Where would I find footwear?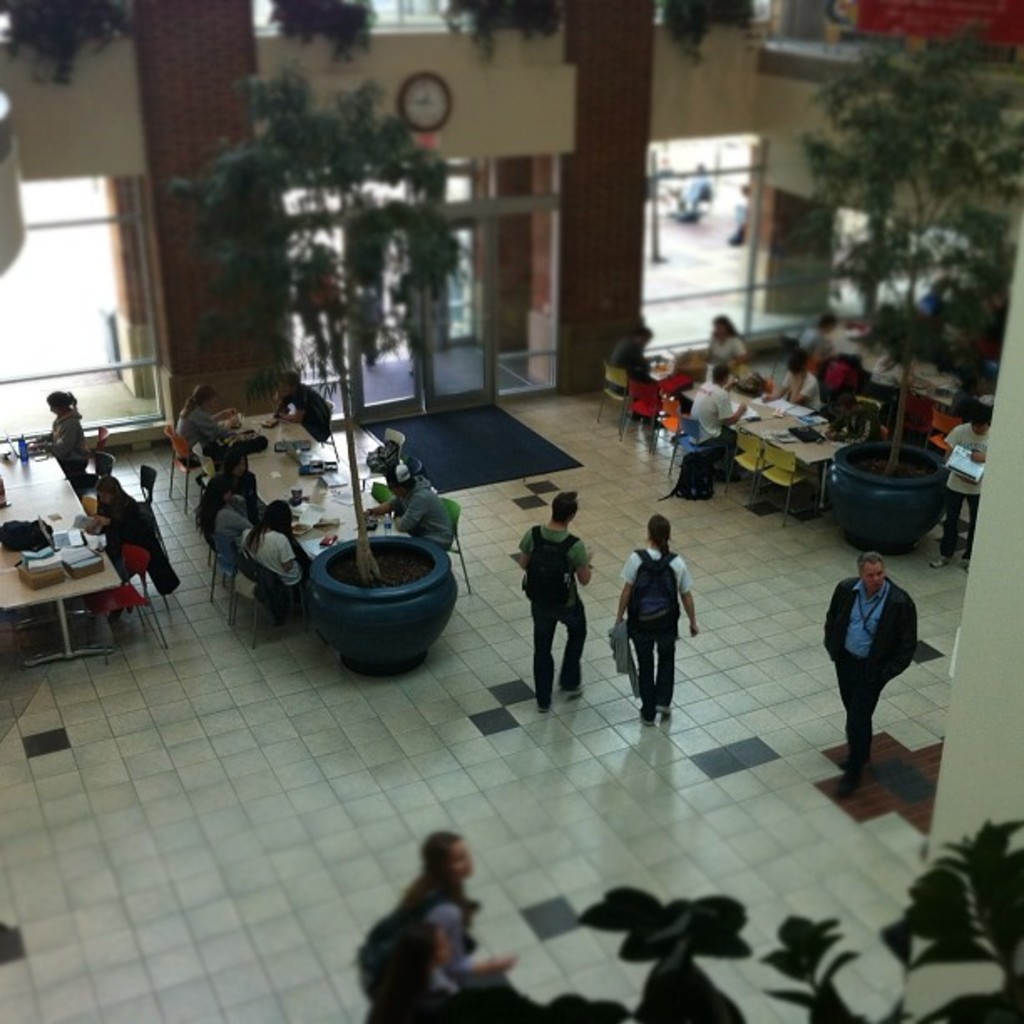
At 927:549:947:569.
